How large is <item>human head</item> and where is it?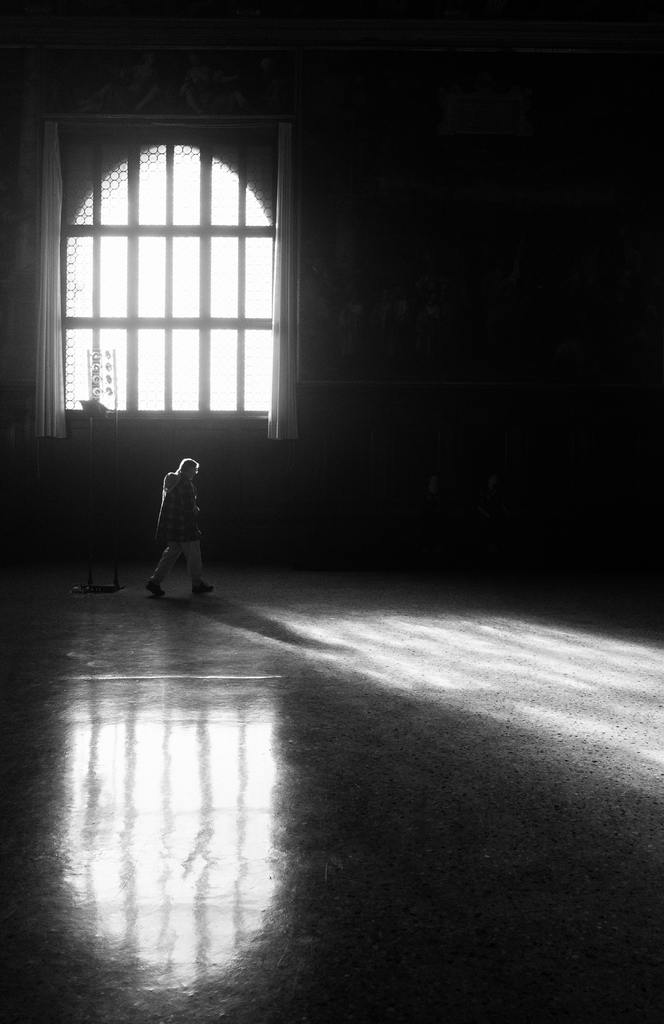
Bounding box: detection(181, 460, 197, 481).
